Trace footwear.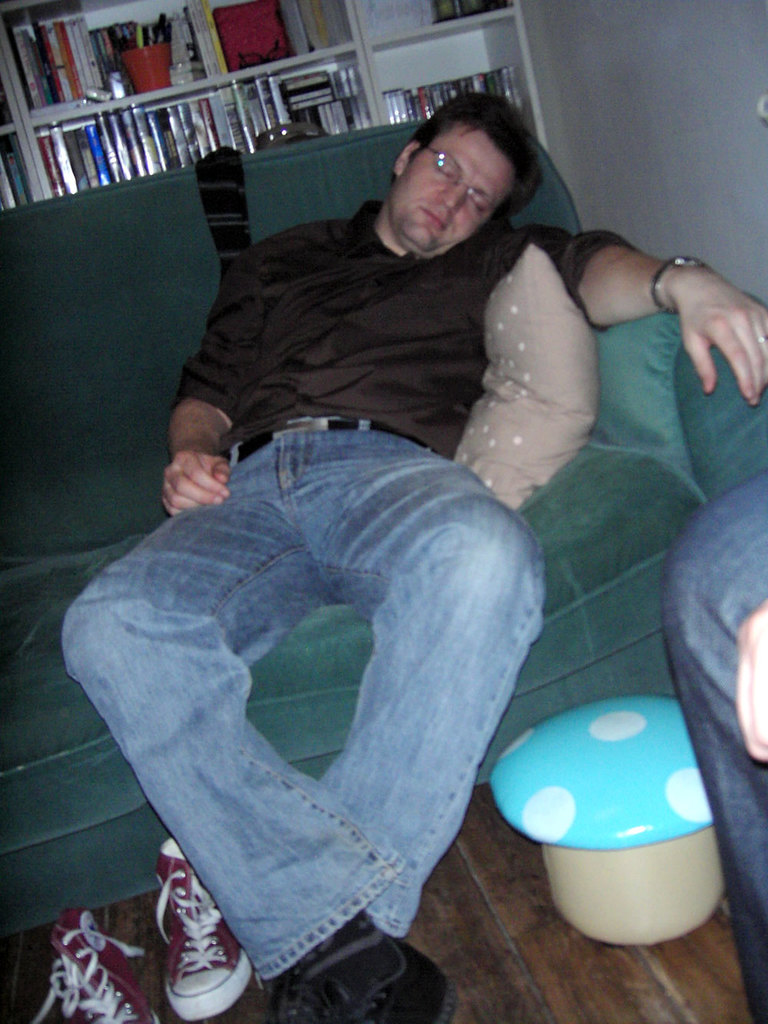
Traced to region(161, 833, 256, 1019).
